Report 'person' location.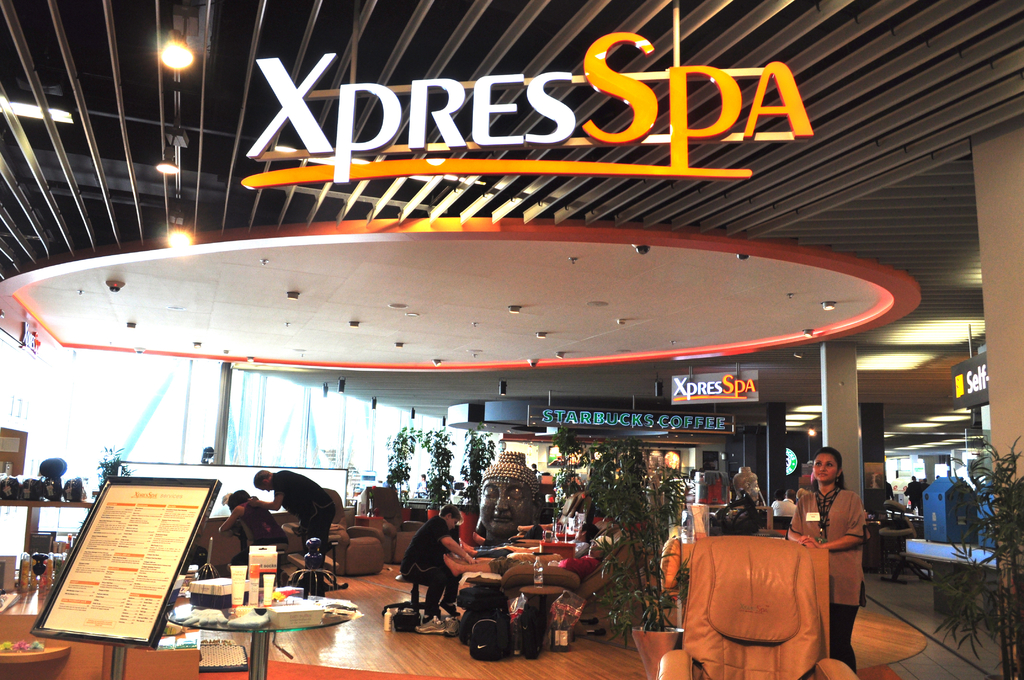
Report: (x1=247, y1=468, x2=332, y2=597).
